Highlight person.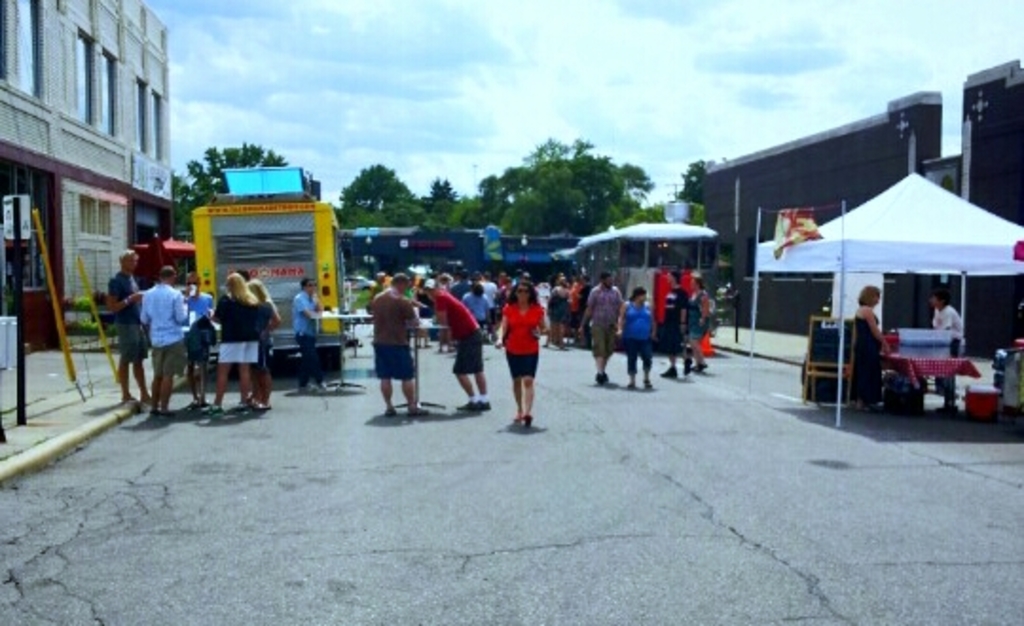
Highlighted region: <region>582, 271, 620, 383</region>.
